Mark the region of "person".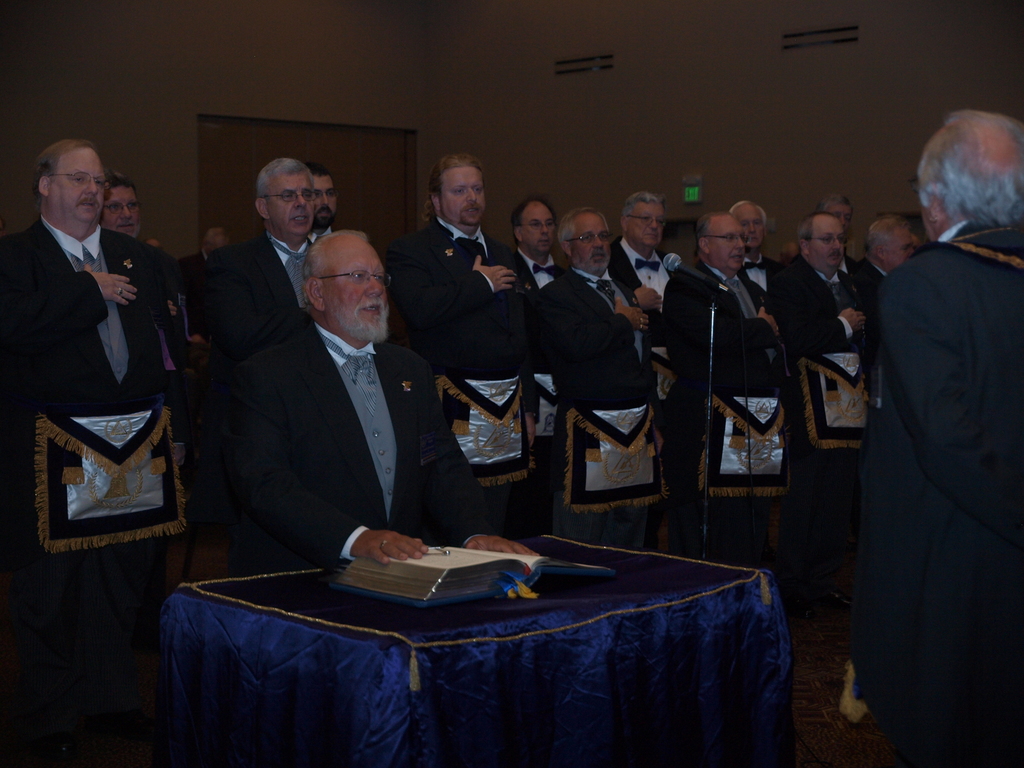
Region: bbox=(223, 228, 546, 585).
